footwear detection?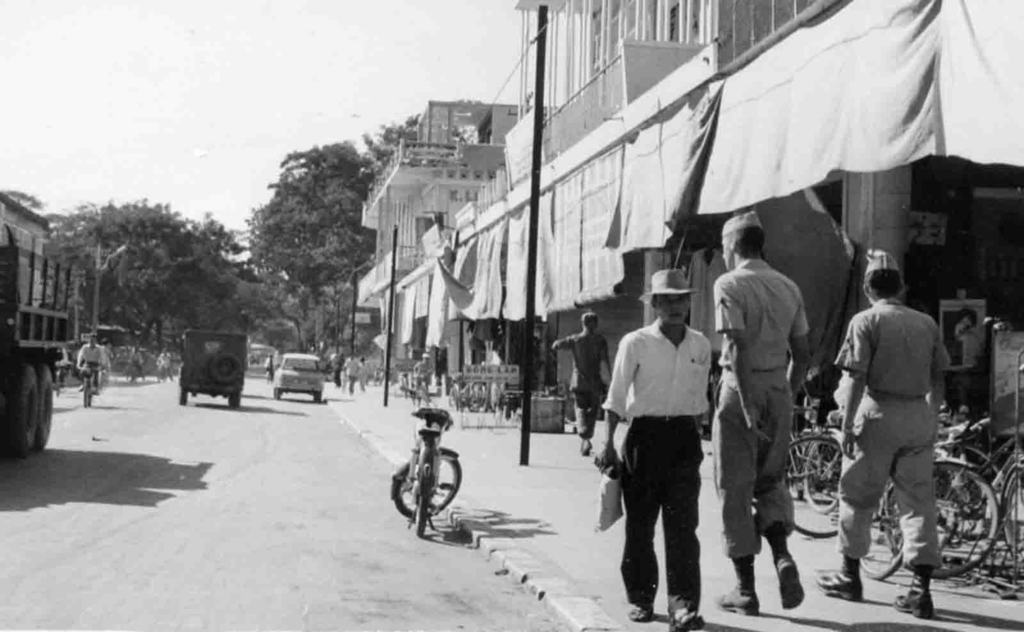
<region>662, 606, 703, 631</region>
